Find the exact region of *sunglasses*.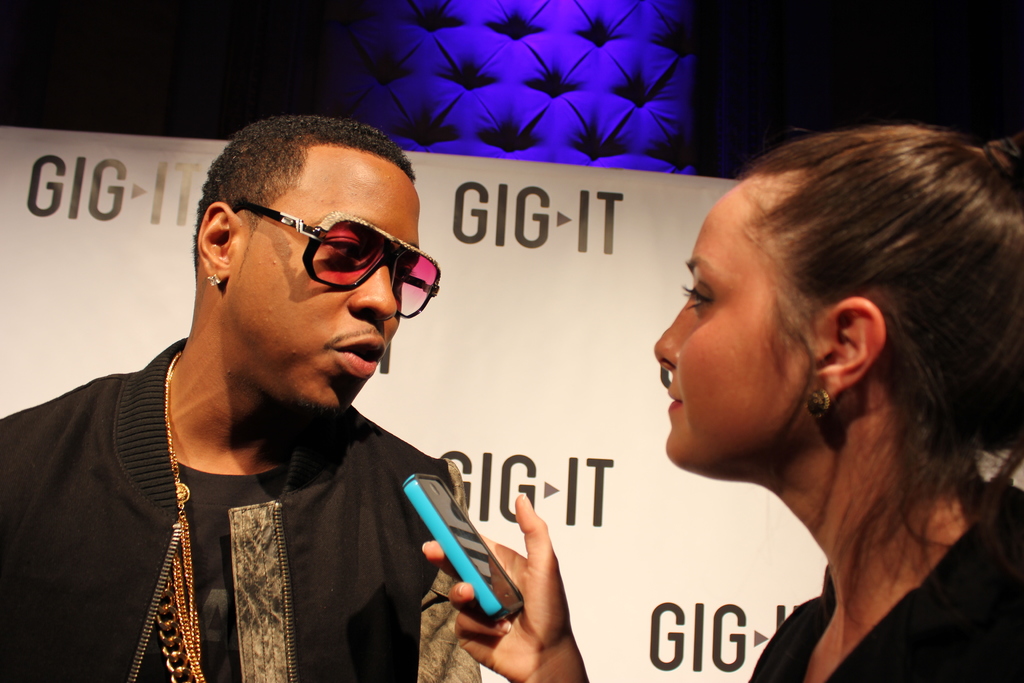
Exact region: (234, 209, 440, 319).
